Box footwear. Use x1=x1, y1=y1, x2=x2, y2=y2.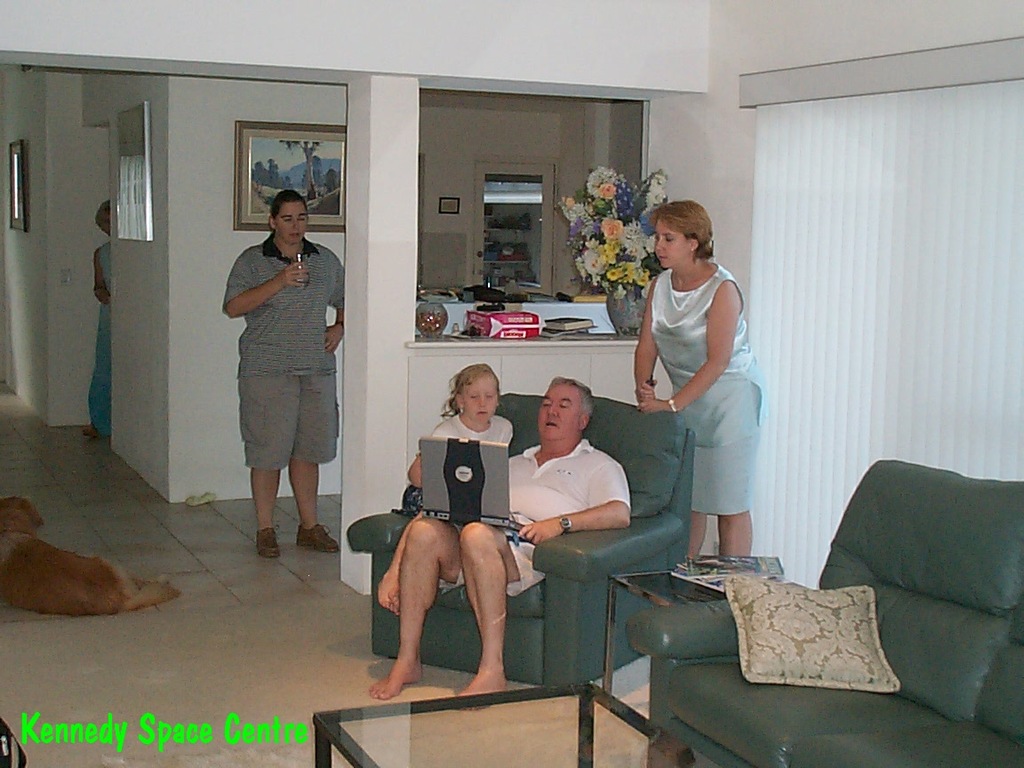
x1=293, y1=522, x2=336, y2=553.
